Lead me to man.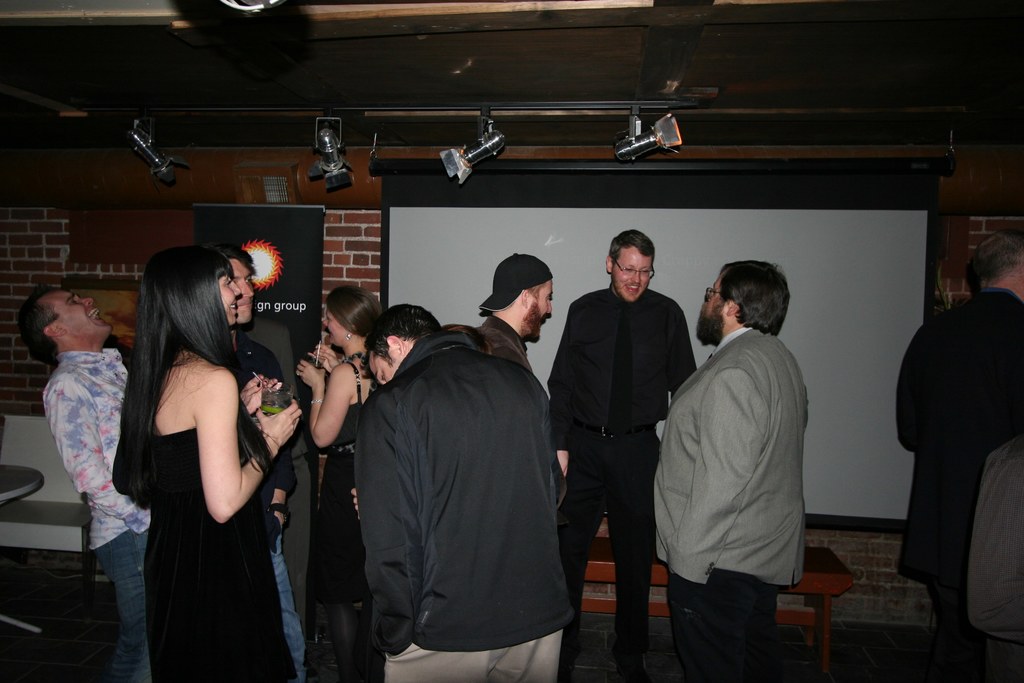
Lead to l=219, t=248, r=307, b=682.
